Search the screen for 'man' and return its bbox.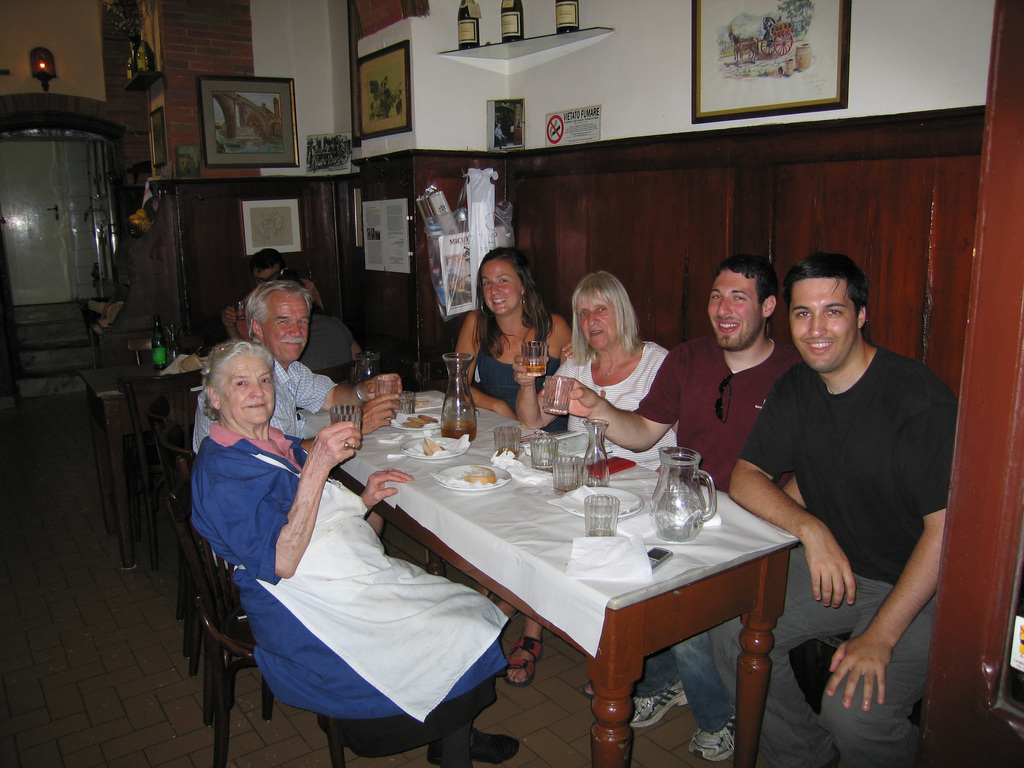
Found: detection(540, 253, 805, 763).
